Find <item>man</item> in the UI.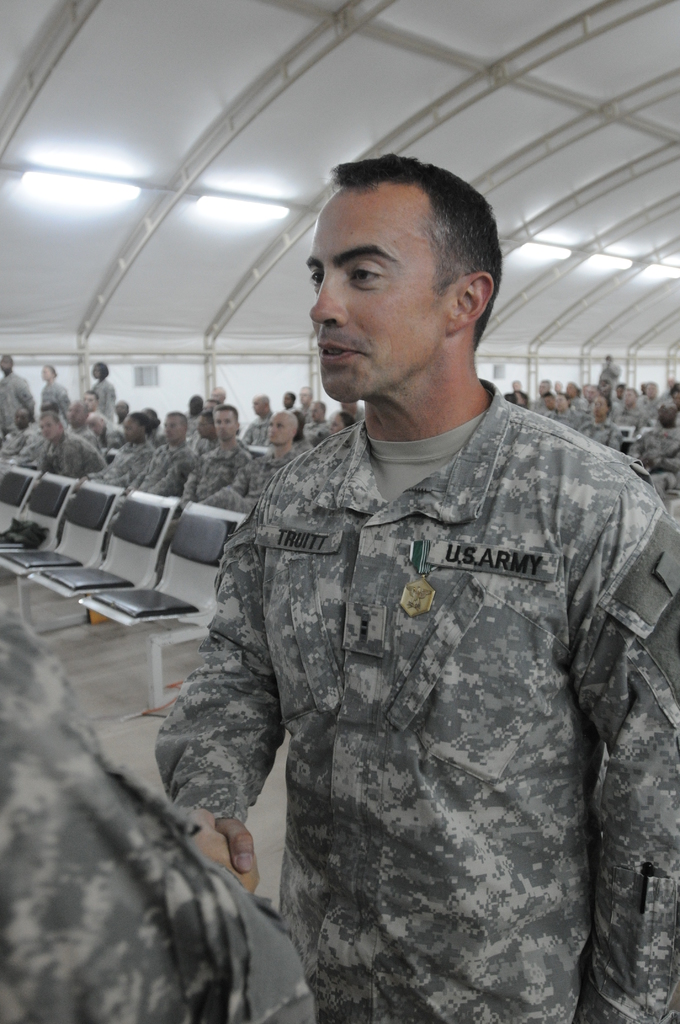
UI element at x1=0 y1=352 x2=38 y2=435.
